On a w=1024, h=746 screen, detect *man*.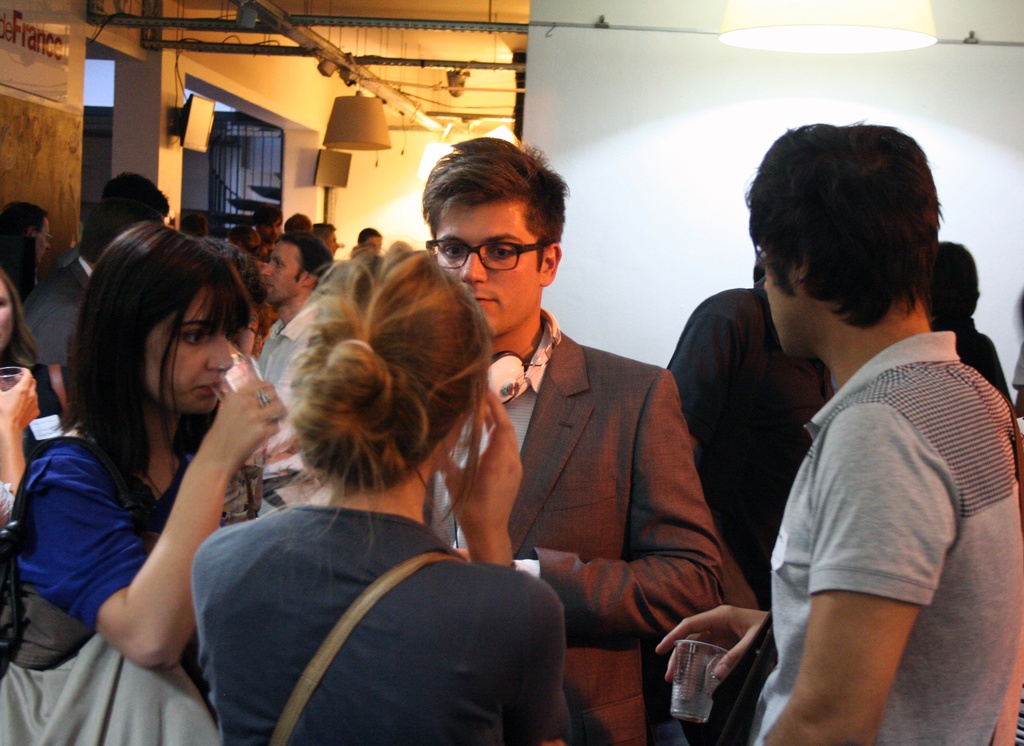
{"left": 656, "top": 120, "right": 1023, "bottom": 745}.
